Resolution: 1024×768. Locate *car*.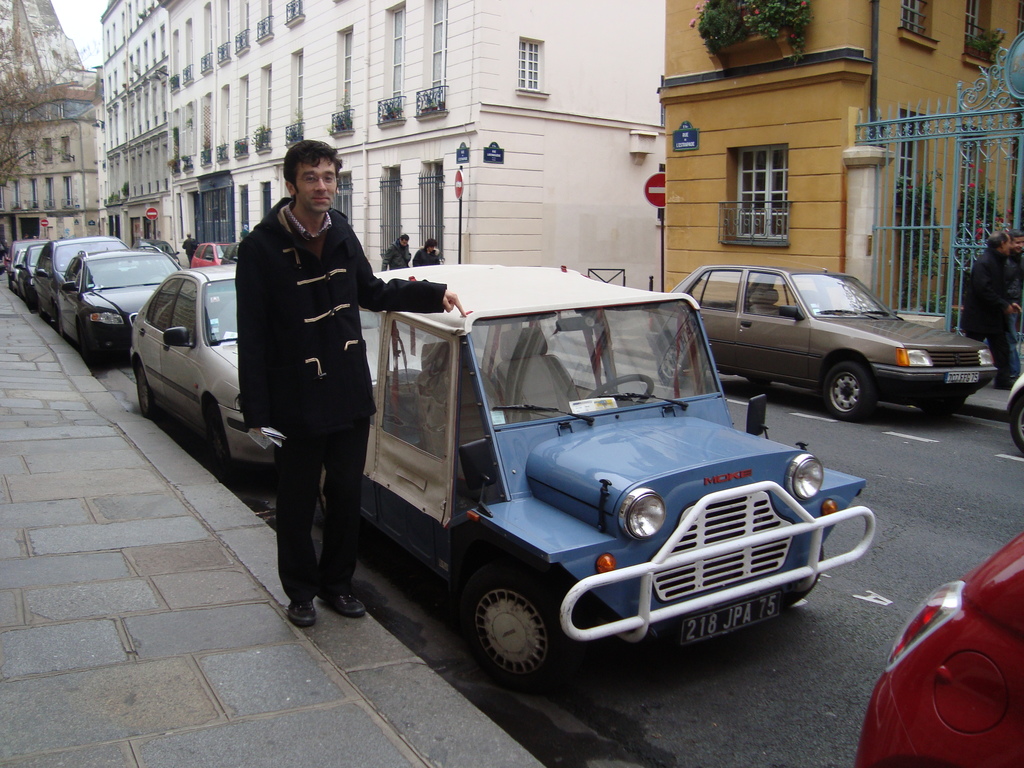
select_region(29, 233, 118, 339).
